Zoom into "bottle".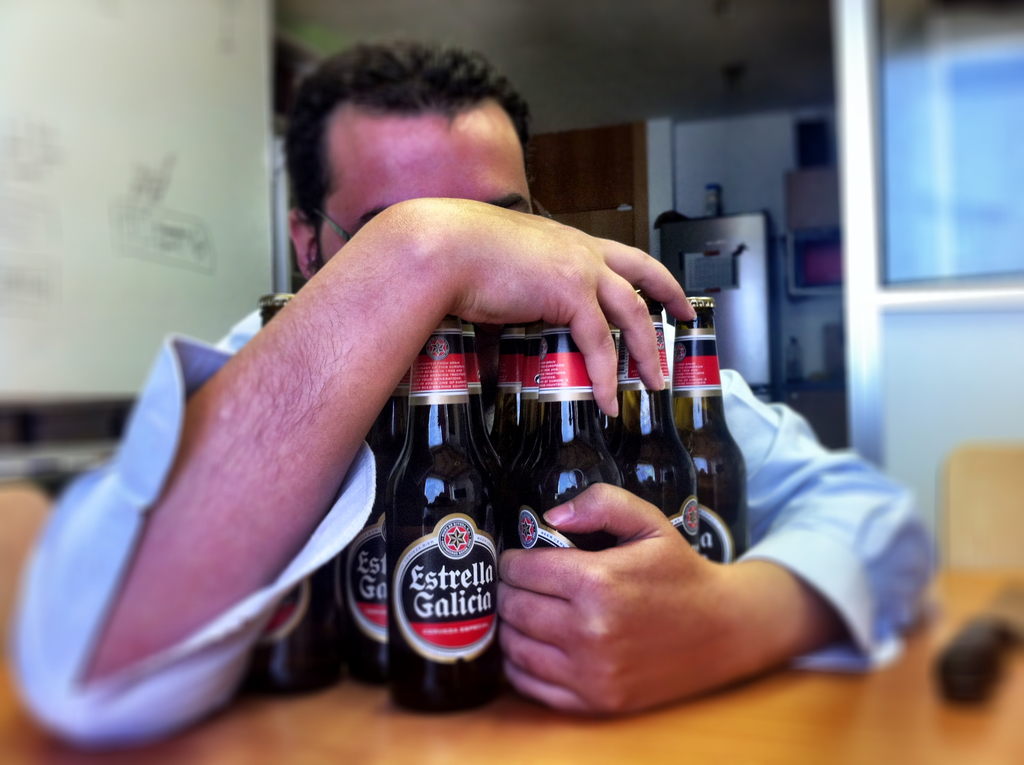
Zoom target: 496, 313, 521, 462.
